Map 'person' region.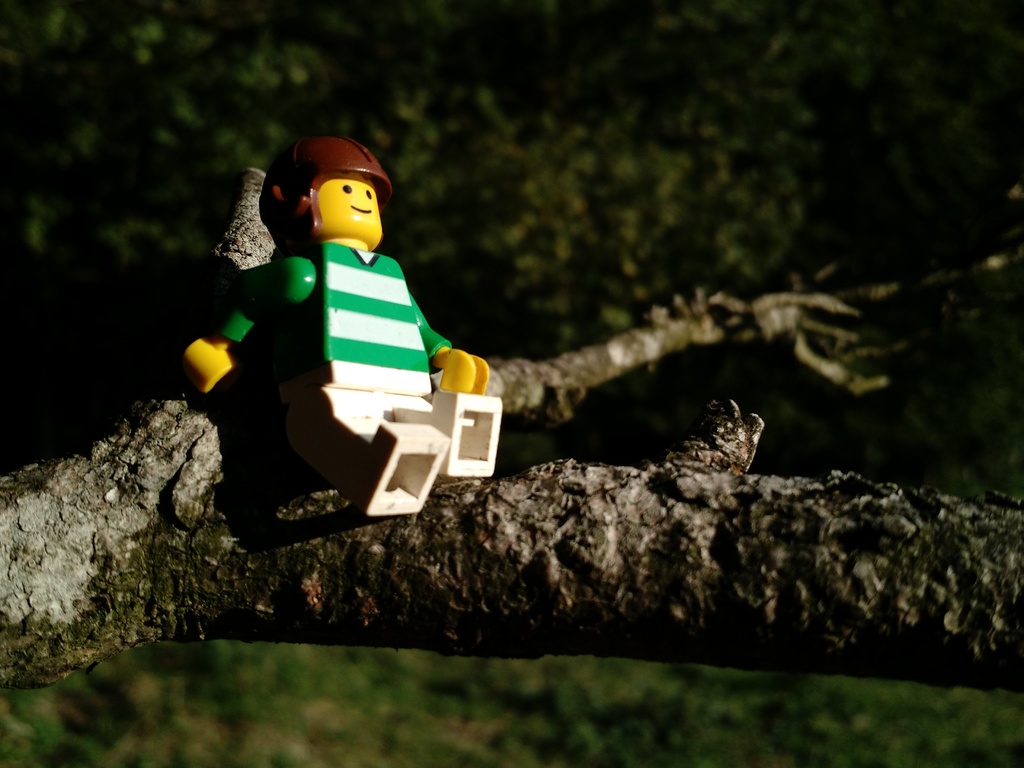
Mapped to {"x1": 236, "y1": 128, "x2": 461, "y2": 487}.
